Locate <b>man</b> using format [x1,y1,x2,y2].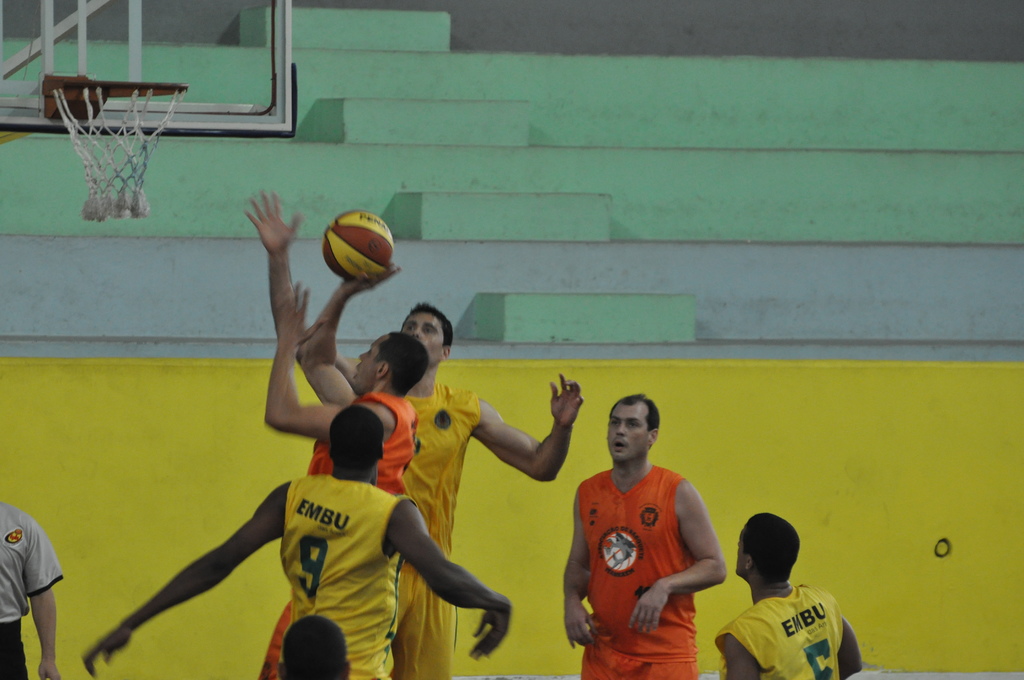
[0,500,62,679].
